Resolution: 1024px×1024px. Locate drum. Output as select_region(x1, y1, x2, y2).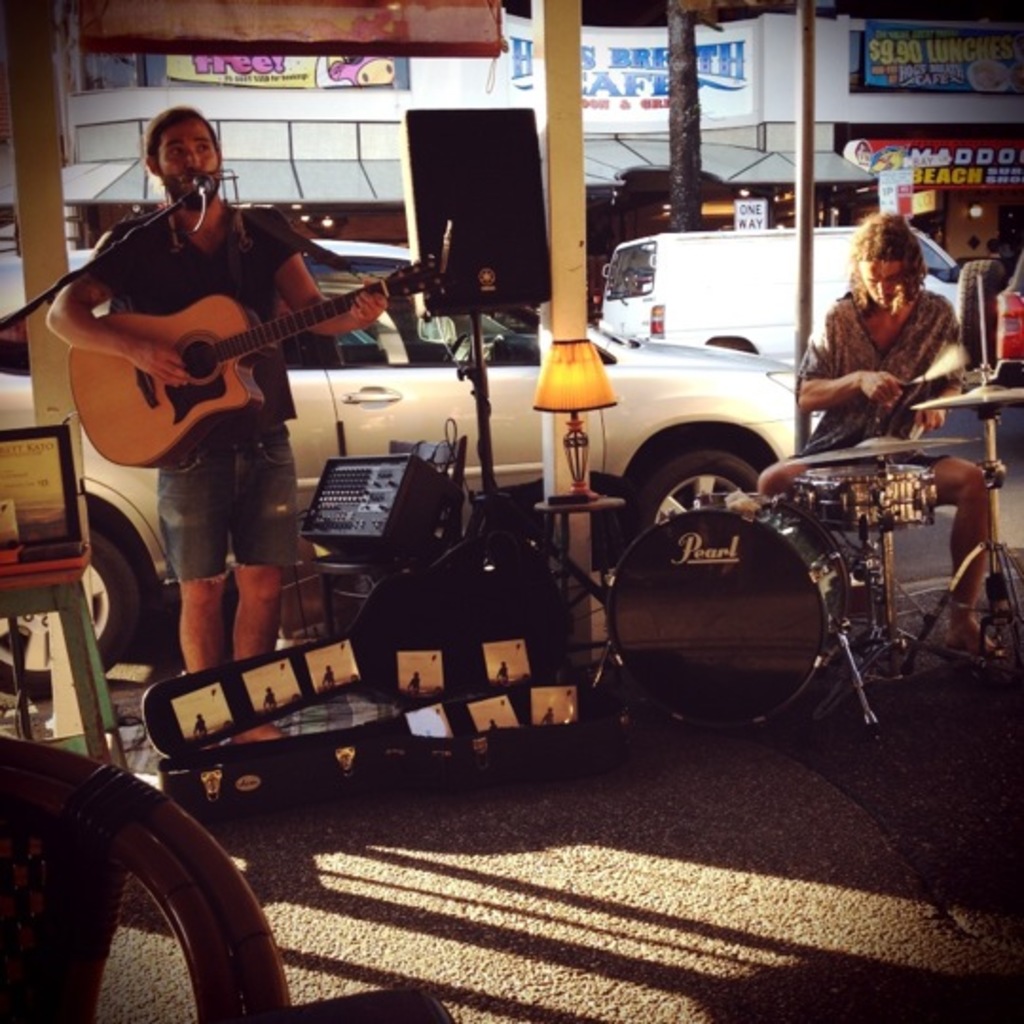
select_region(605, 499, 855, 728).
